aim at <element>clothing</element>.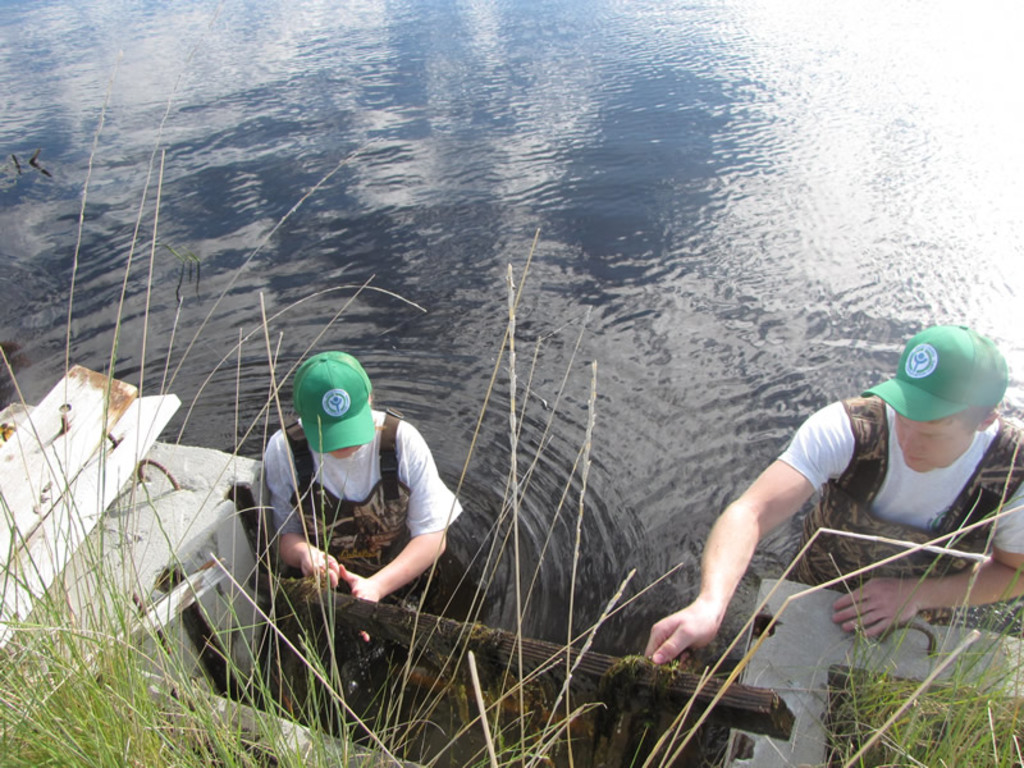
Aimed at x1=268 y1=420 x2=458 y2=603.
